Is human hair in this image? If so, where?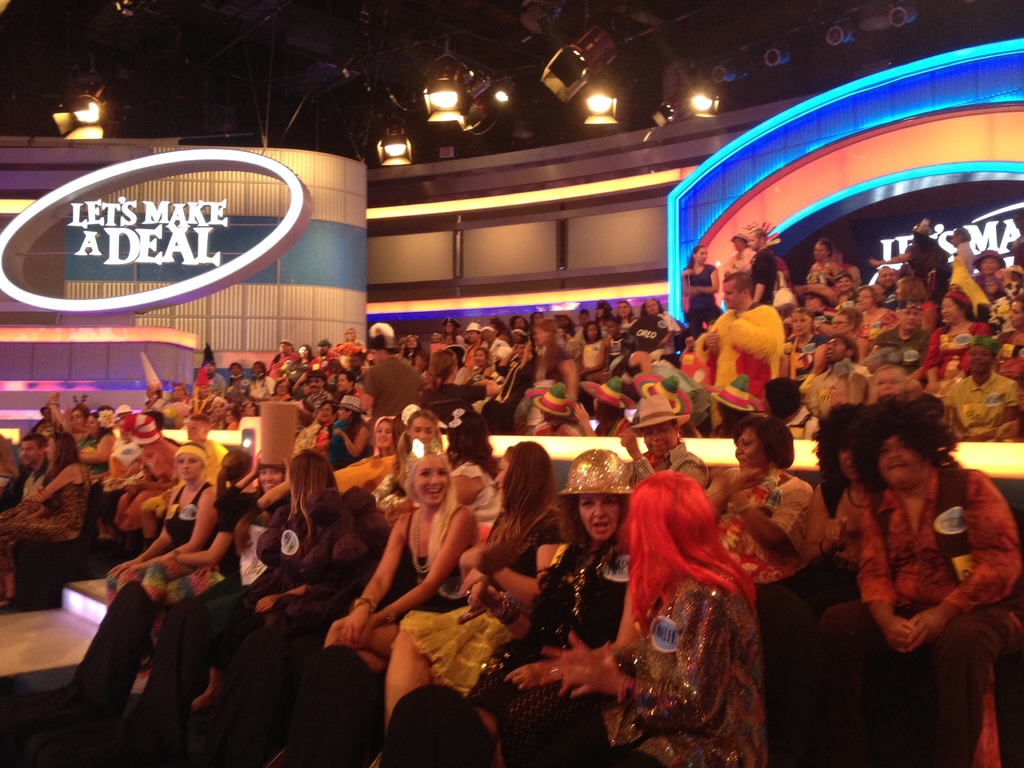
Yes, at x1=641 y1=298 x2=661 y2=316.
